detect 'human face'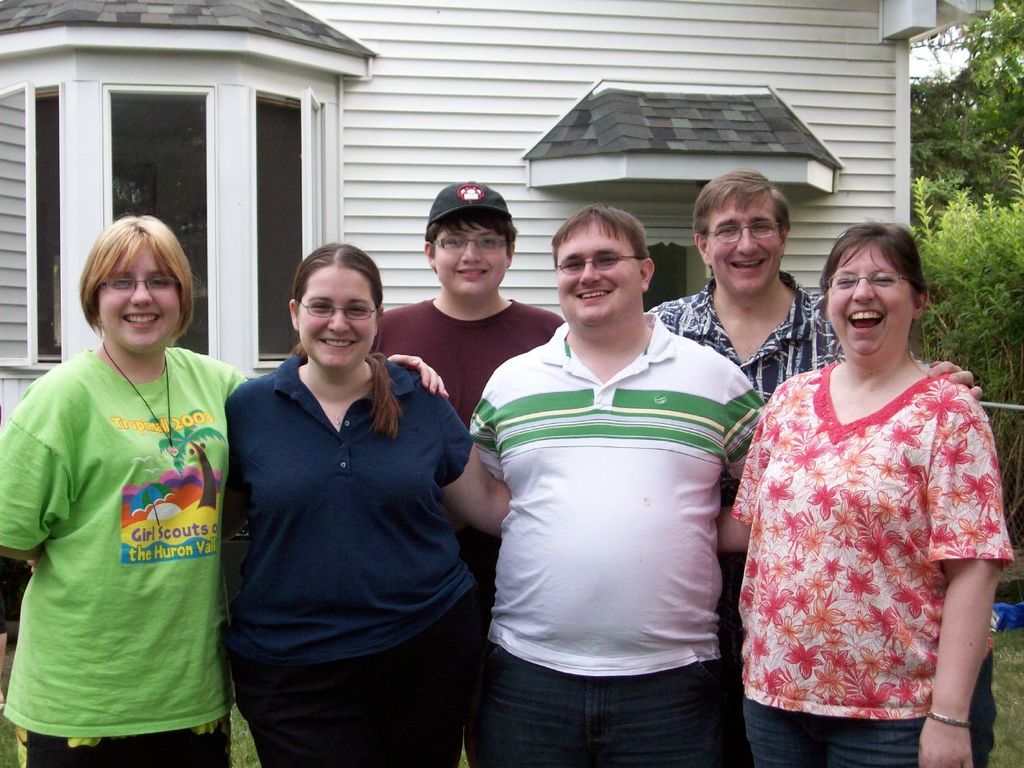
detection(712, 190, 786, 295)
